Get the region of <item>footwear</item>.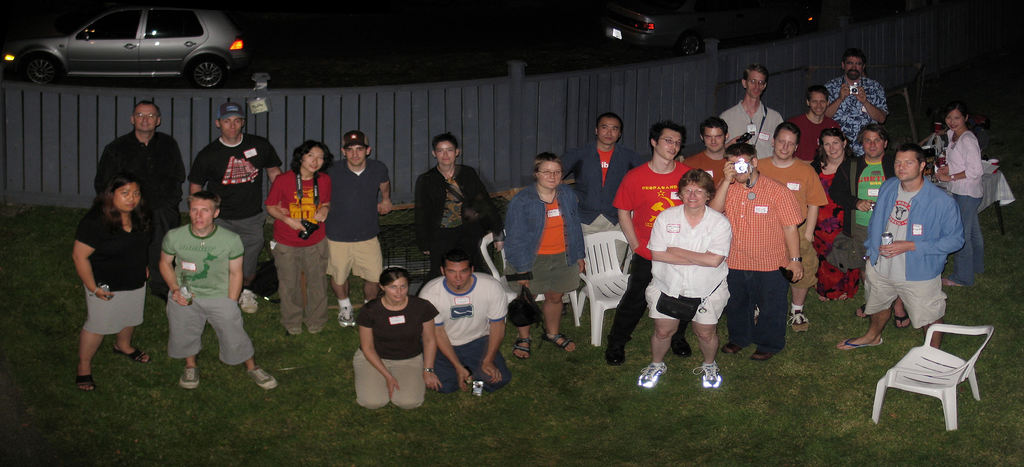
[left=720, top=332, right=751, bottom=355].
